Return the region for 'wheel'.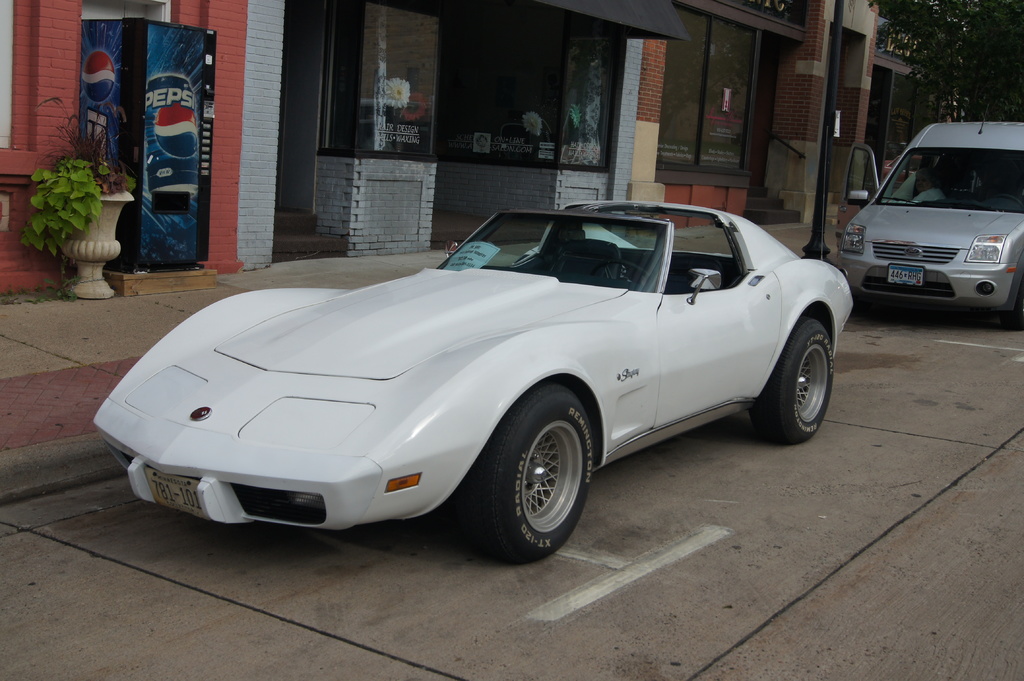
box(998, 294, 1023, 327).
